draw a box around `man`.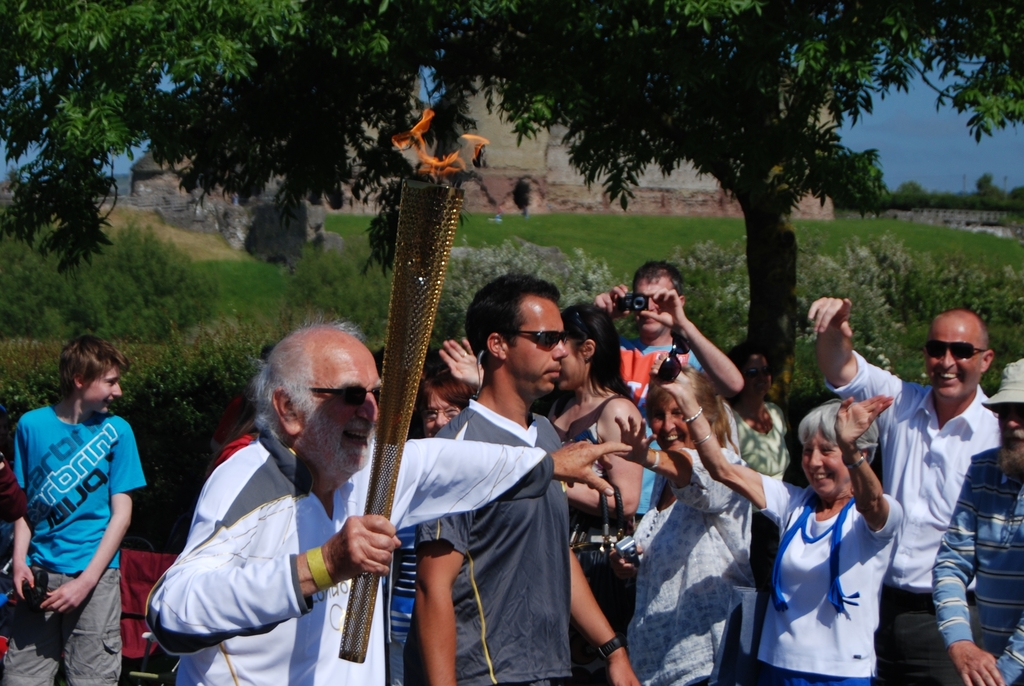
<region>1, 416, 148, 683</region>.
